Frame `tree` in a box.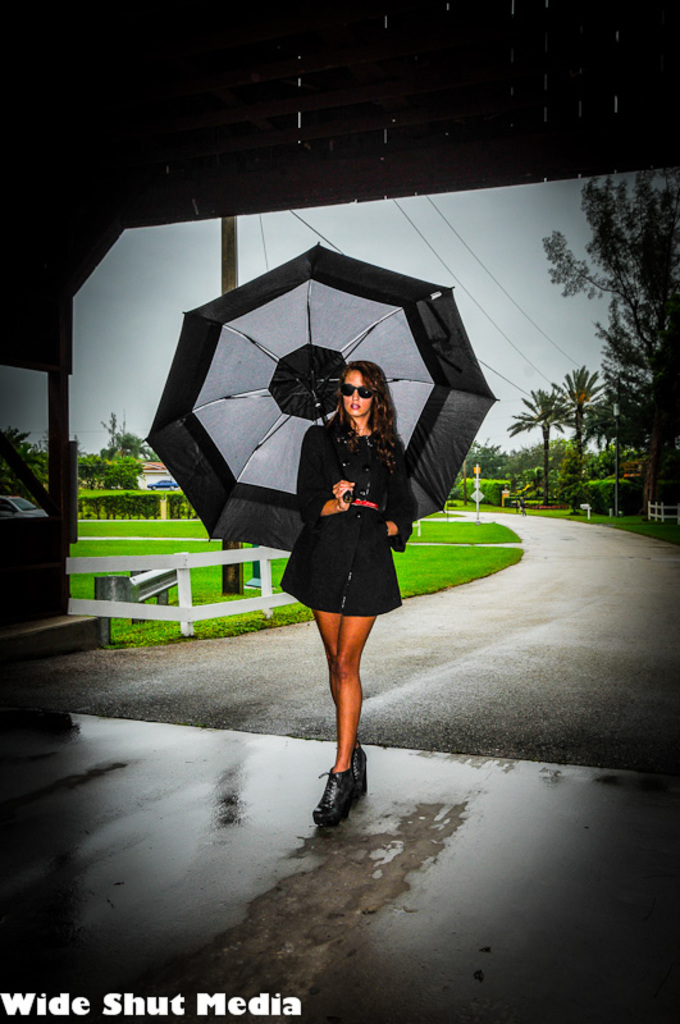
BBox(551, 361, 622, 470).
